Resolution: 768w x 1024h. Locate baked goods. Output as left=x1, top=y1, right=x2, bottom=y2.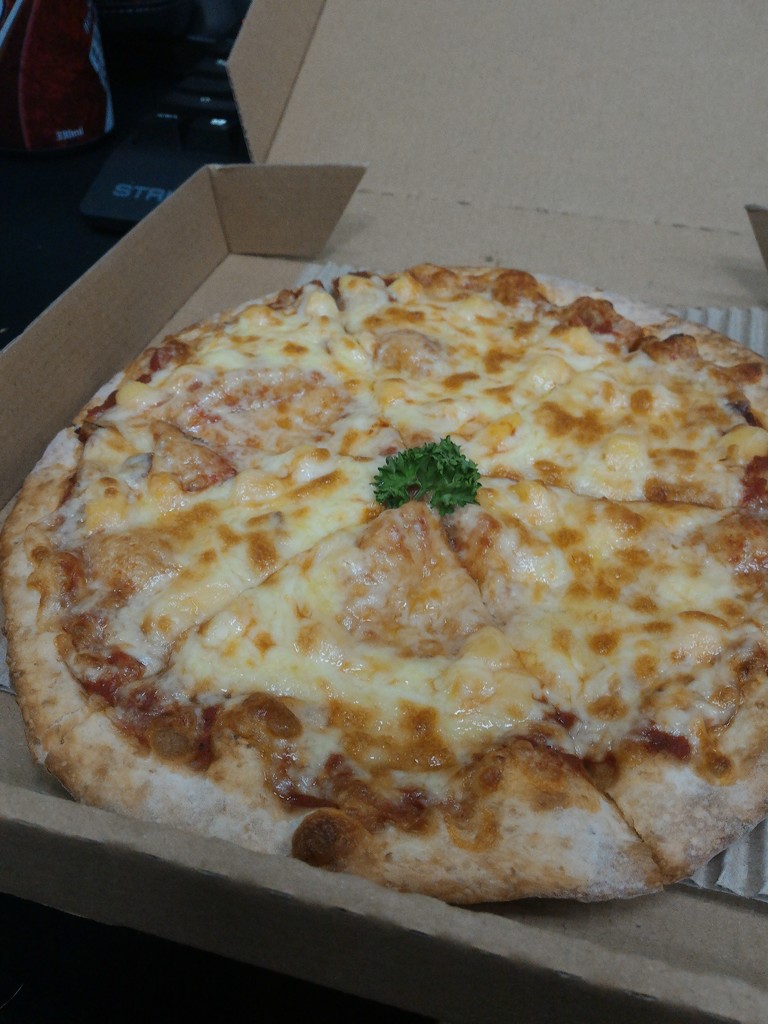
left=30, top=301, right=728, bottom=865.
